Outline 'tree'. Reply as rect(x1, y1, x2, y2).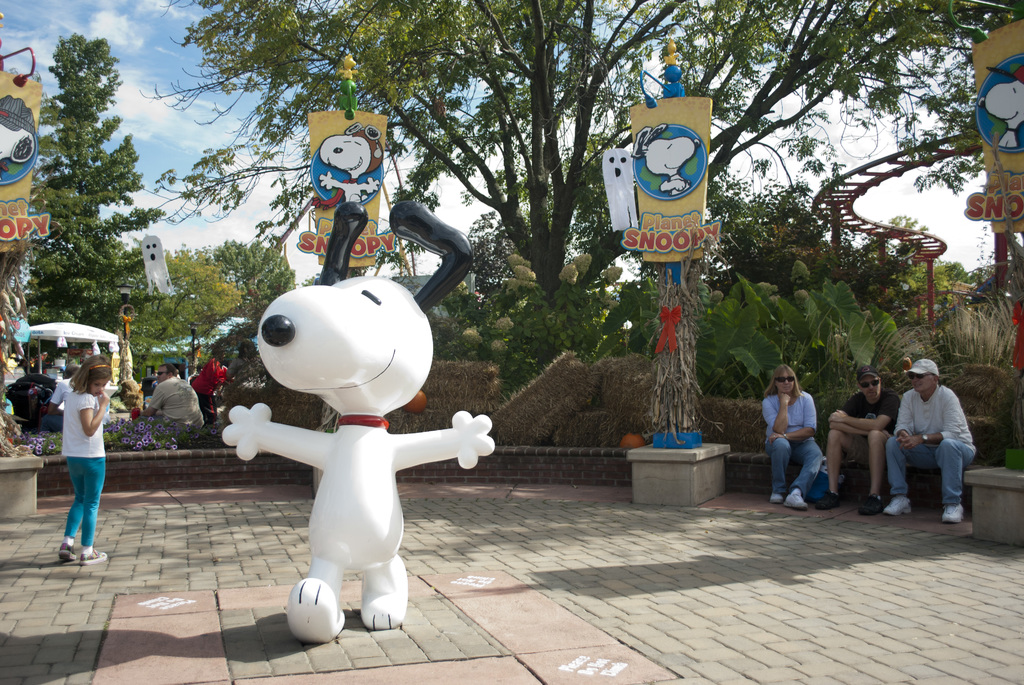
rect(150, 257, 238, 342).
